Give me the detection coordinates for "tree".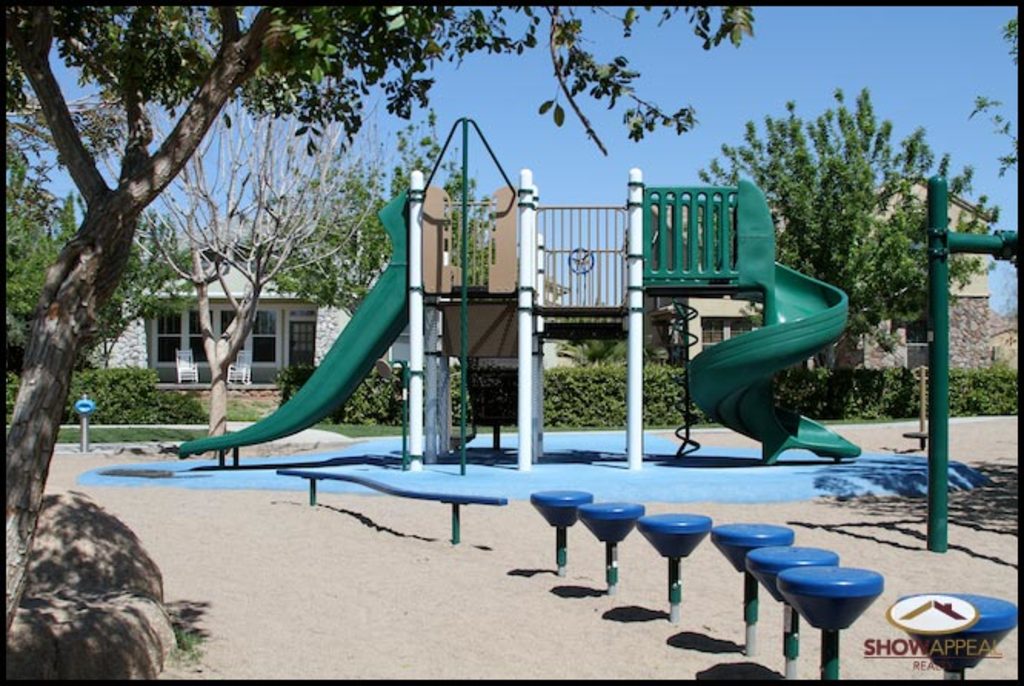
bbox=(3, 143, 185, 363).
